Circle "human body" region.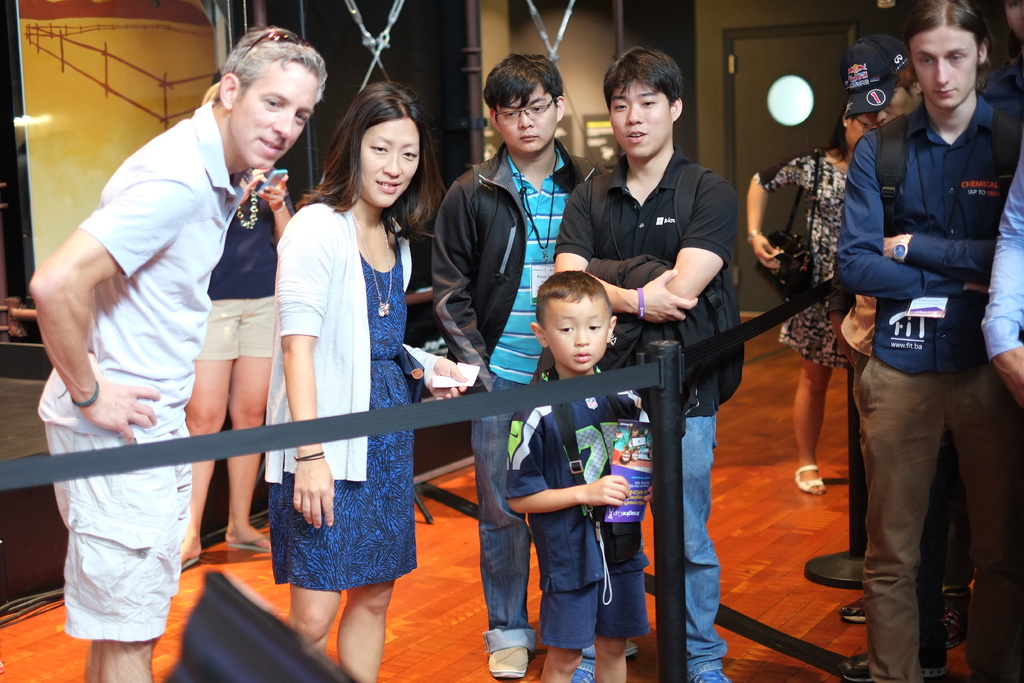
Region: BBox(508, 364, 659, 682).
